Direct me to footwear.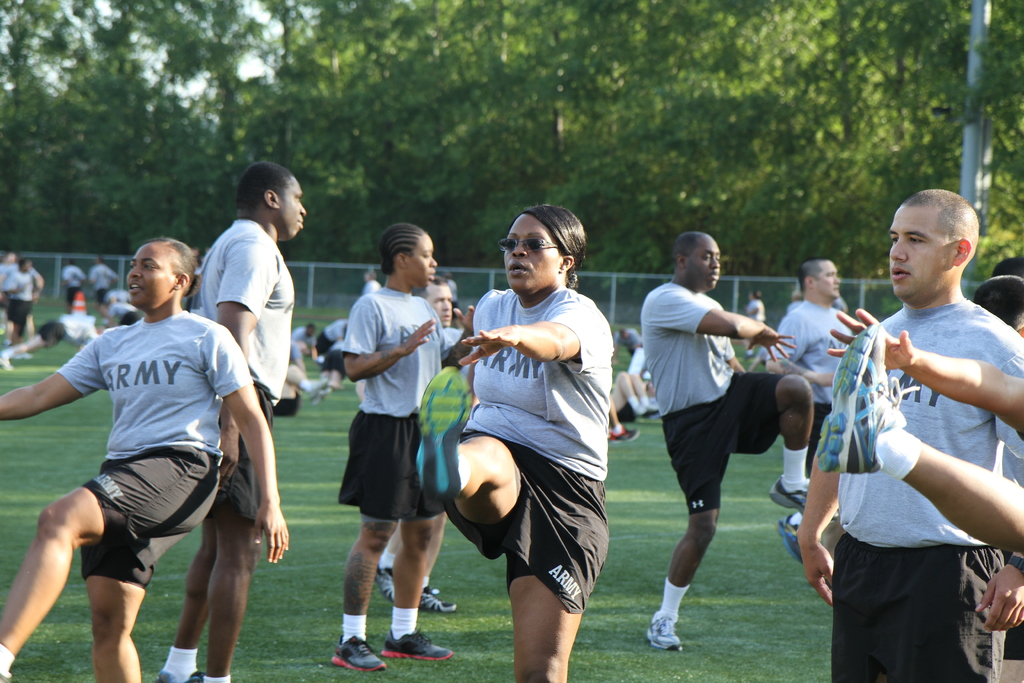
Direction: [153, 670, 203, 682].
